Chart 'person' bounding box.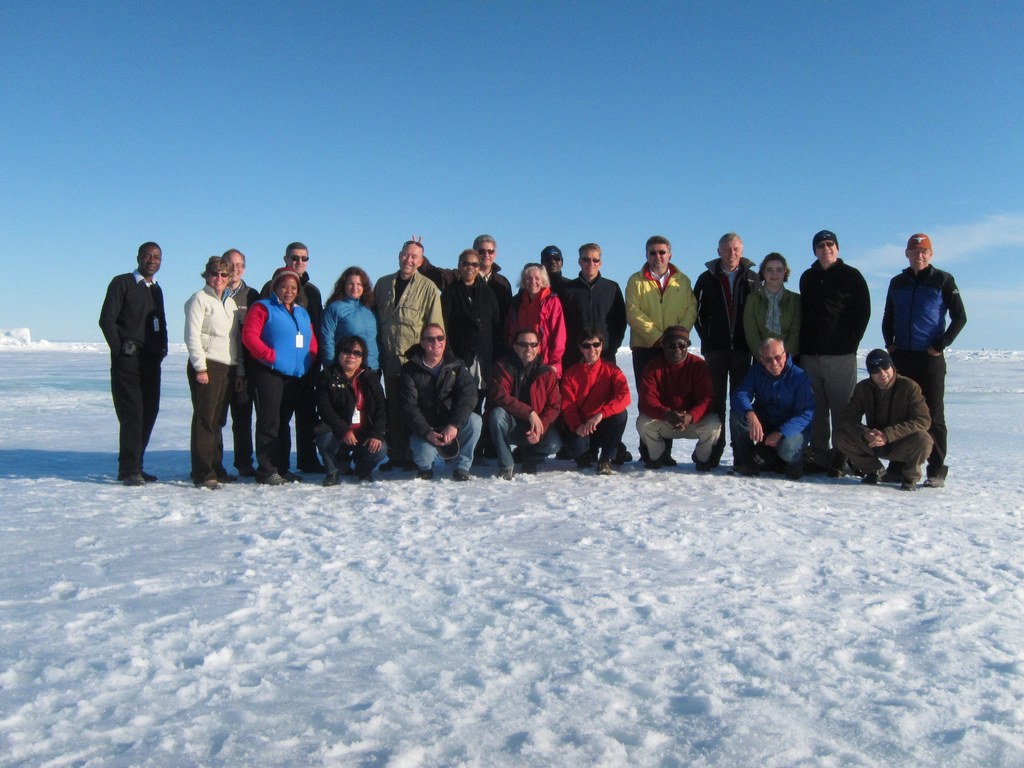
Charted: pyautogui.locateOnScreen(307, 327, 386, 487).
